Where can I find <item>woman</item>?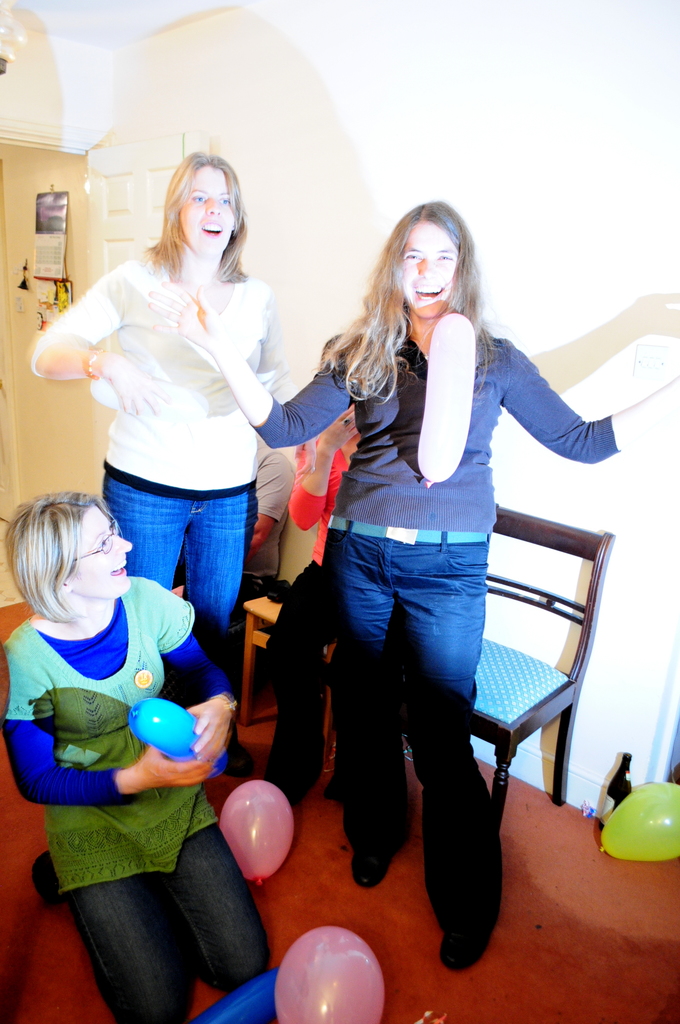
You can find it at (0, 484, 280, 1023).
